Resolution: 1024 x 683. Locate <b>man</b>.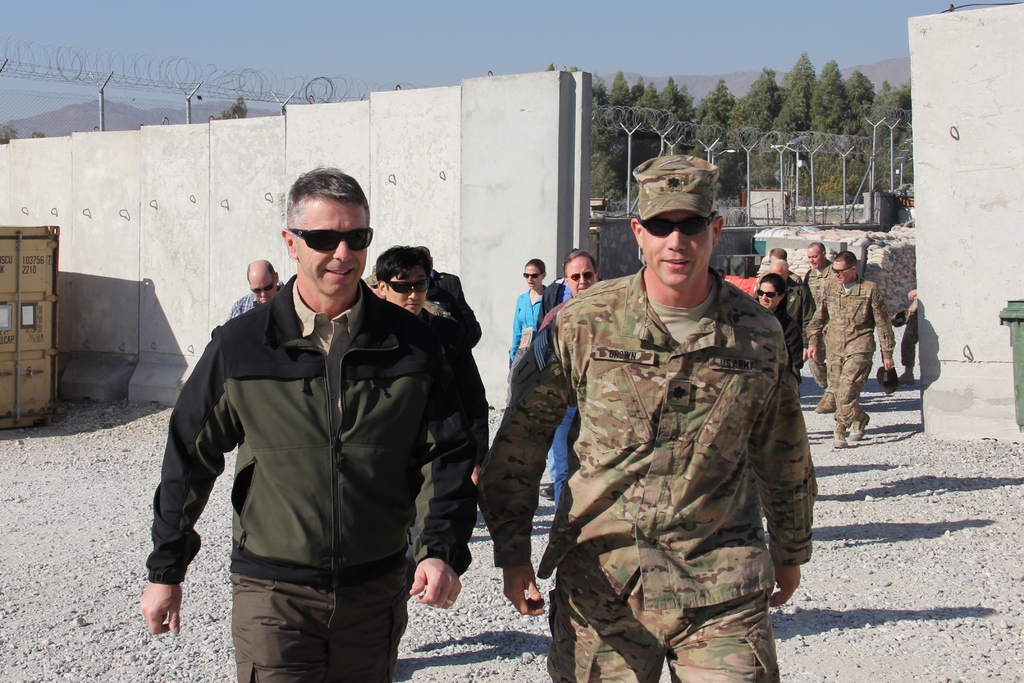
box=[369, 238, 493, 576].
